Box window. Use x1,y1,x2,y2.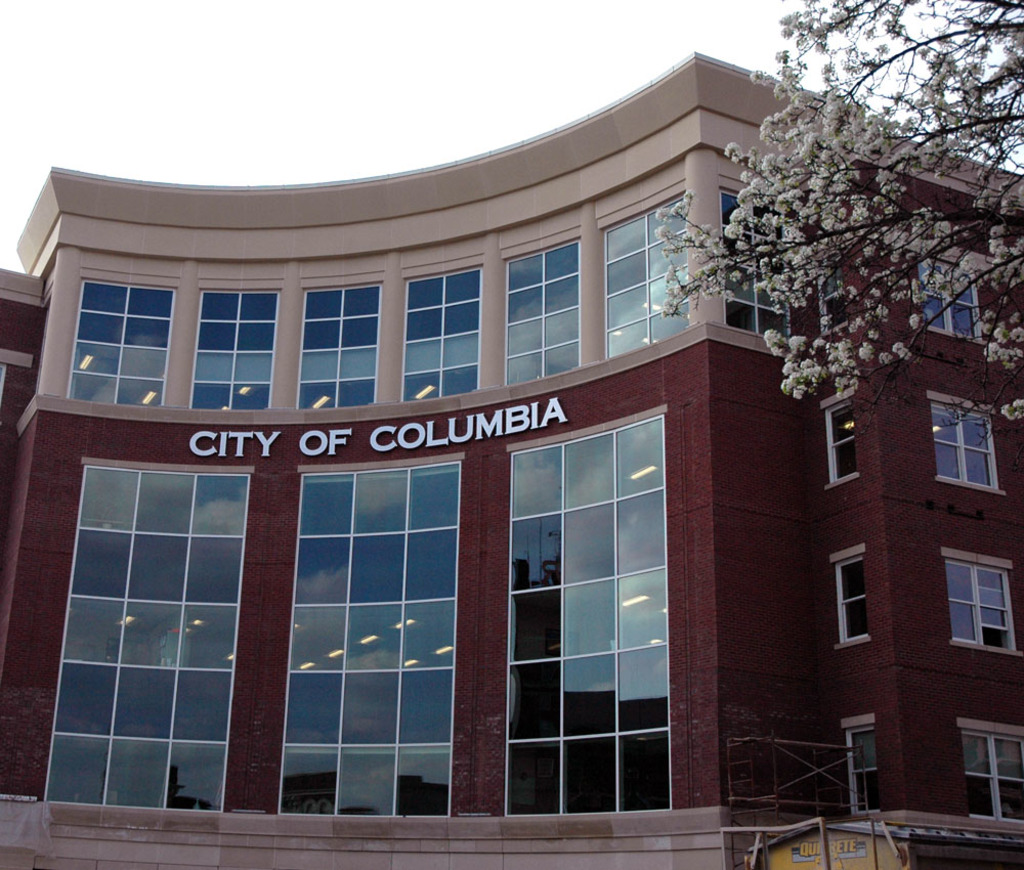
943,549,1023,652.
